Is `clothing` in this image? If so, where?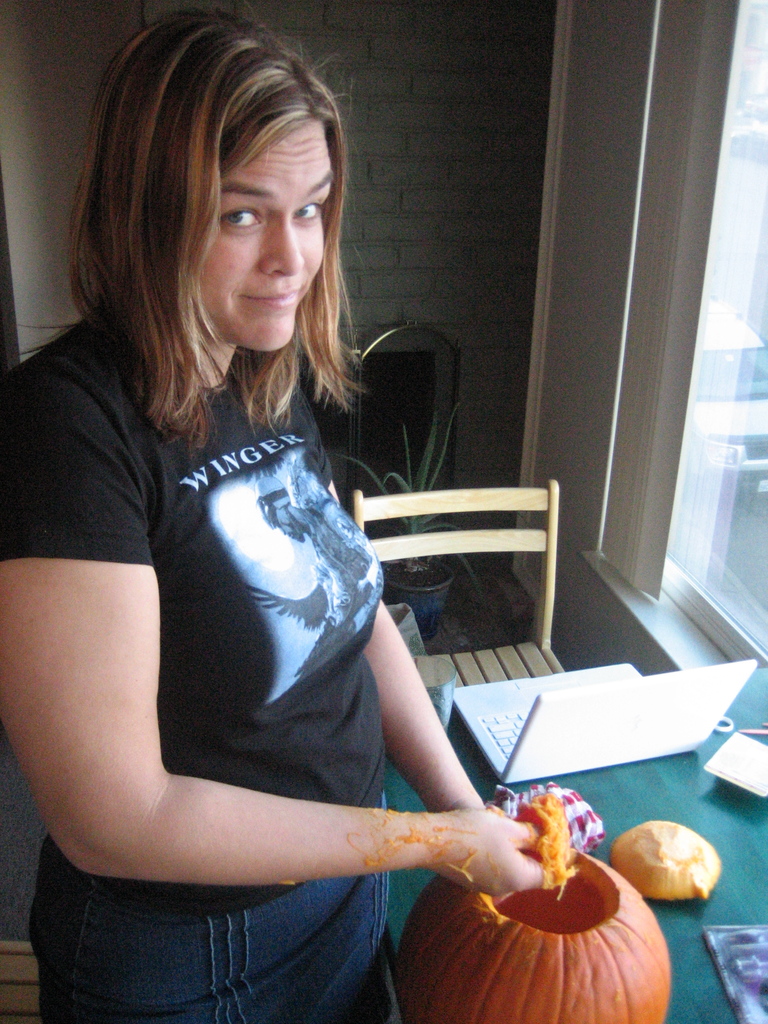
Yes, at (45,266,440,944).
